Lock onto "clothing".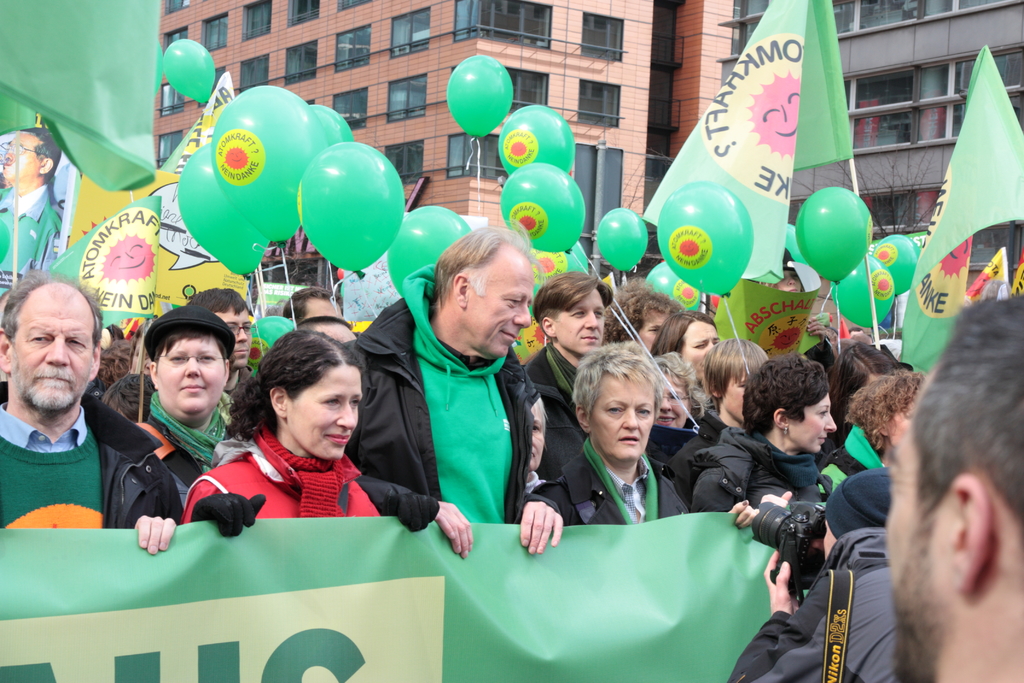
Locked: {"x1": 173, "y1": 415, "x2": 406, "y2": 536}.
